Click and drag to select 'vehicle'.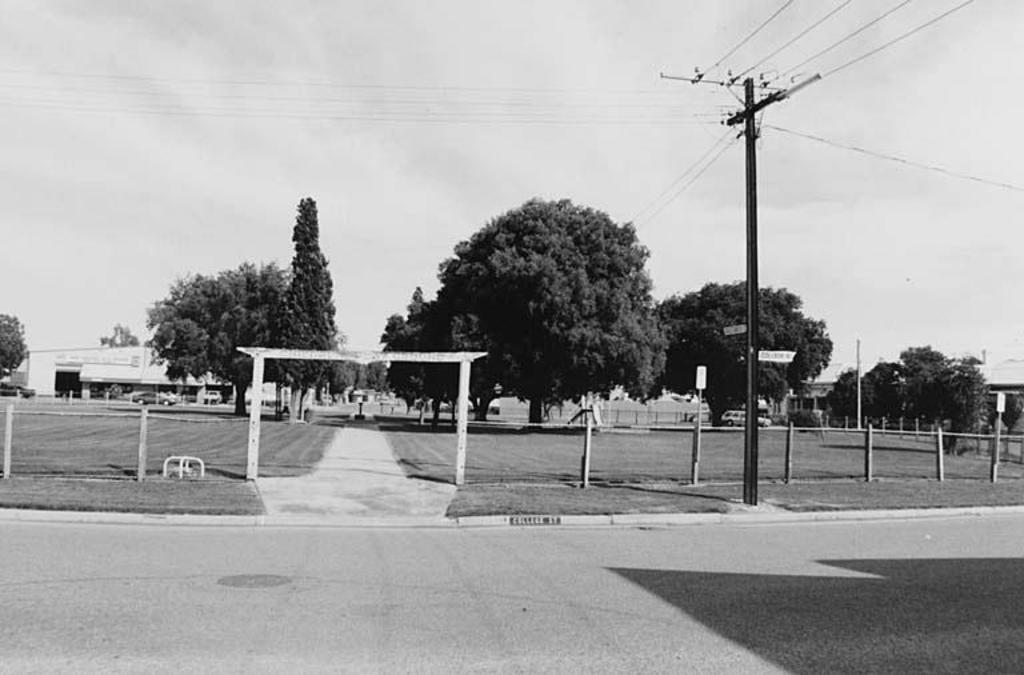
Selection: <region>717, 407, 773, 427</region>.
